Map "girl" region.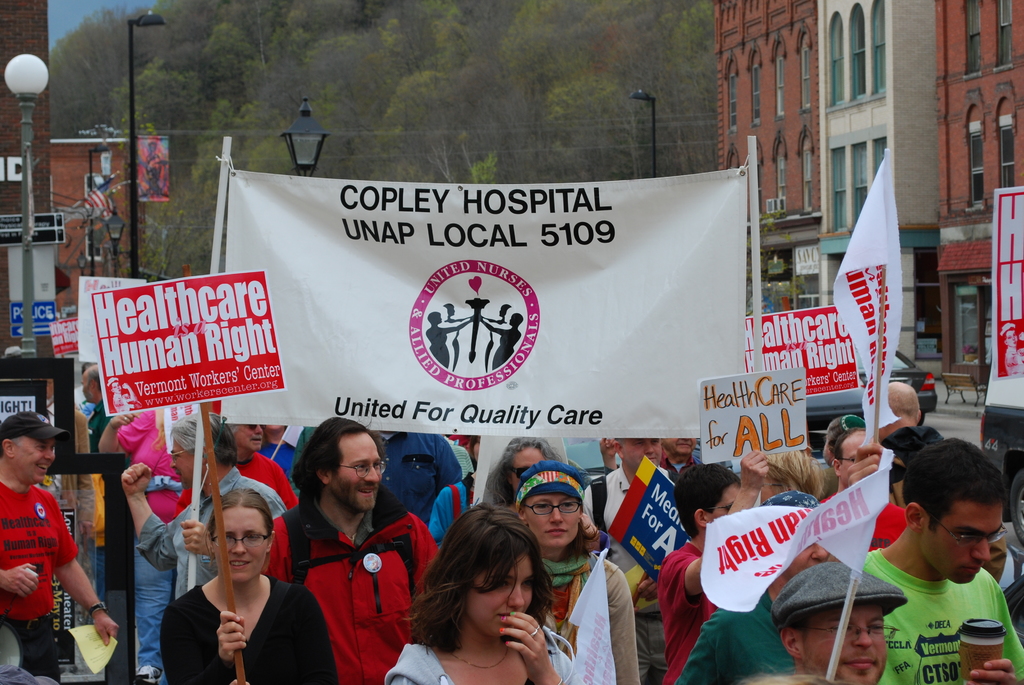
Mapped to bbox=(385, 498, 579, 684).
